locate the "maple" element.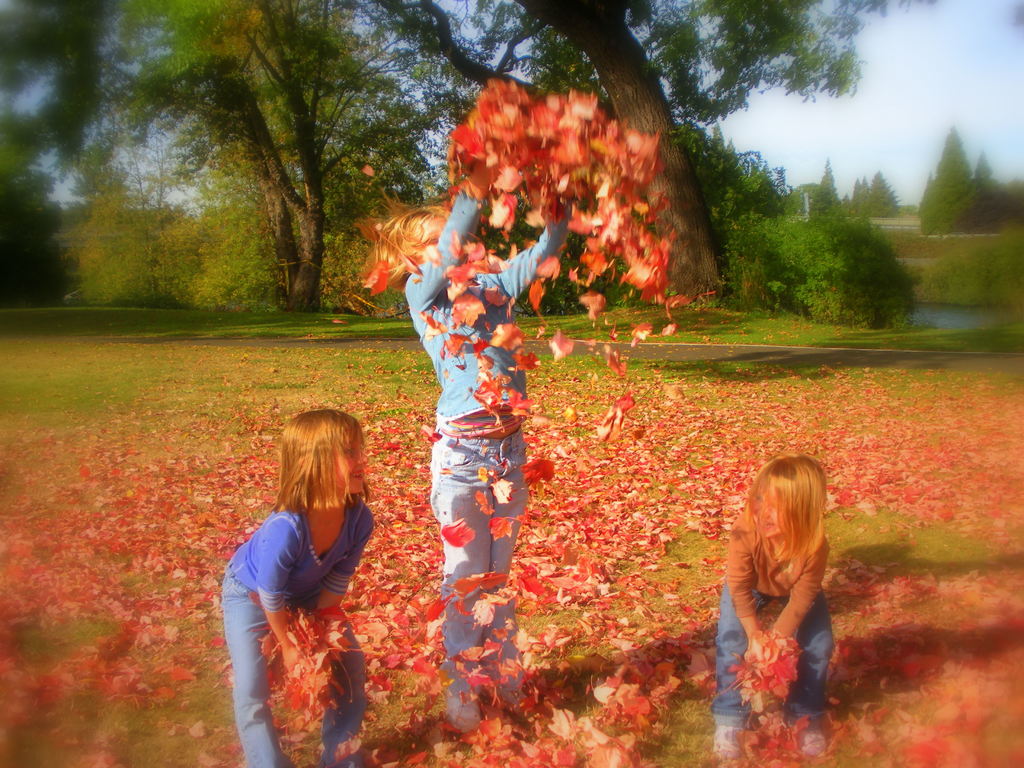
Element bbox: locate(0, 79, 1023, 767).
